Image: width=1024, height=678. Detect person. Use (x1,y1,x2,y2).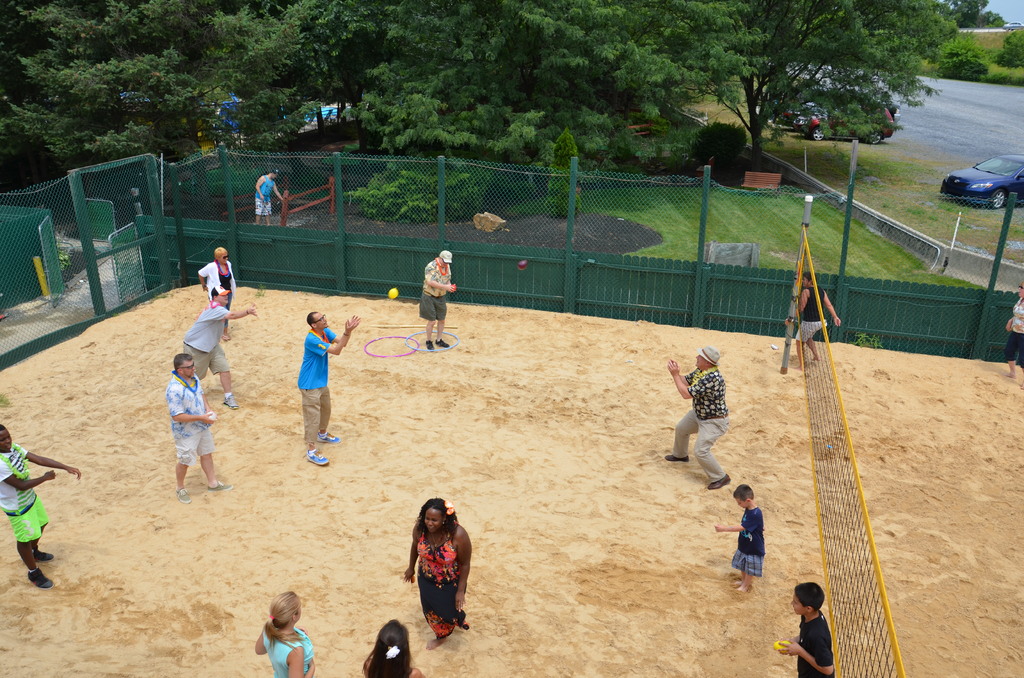
(181,285,257,411).
